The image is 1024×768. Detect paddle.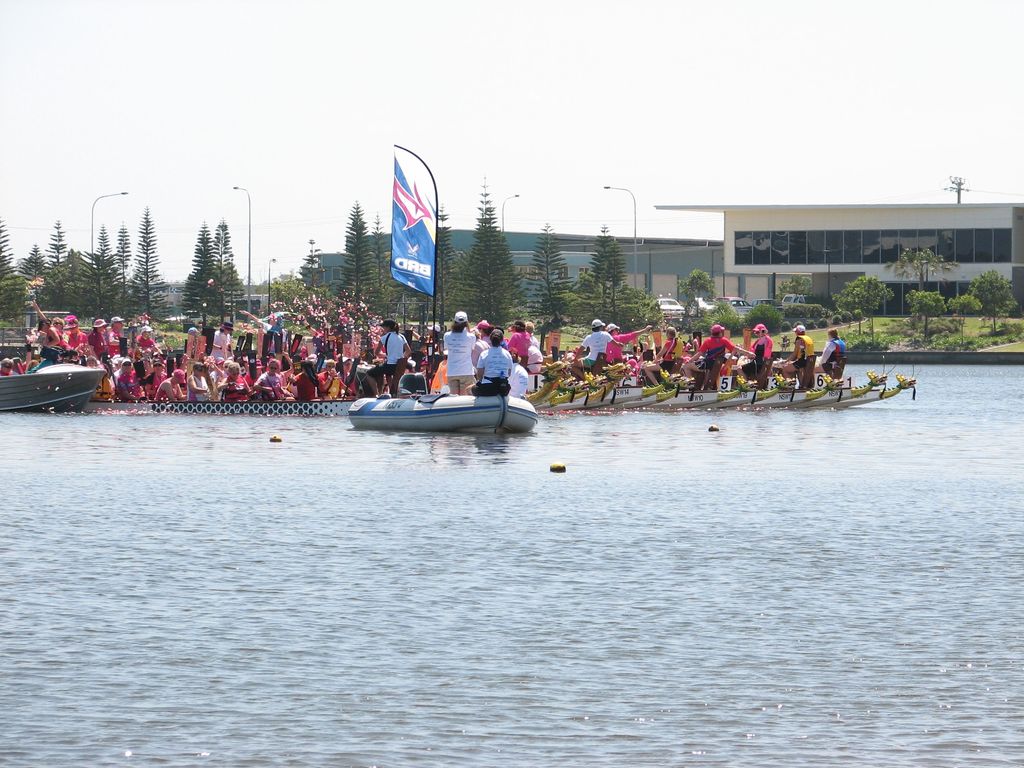
Detection: (785,335,839,389).
